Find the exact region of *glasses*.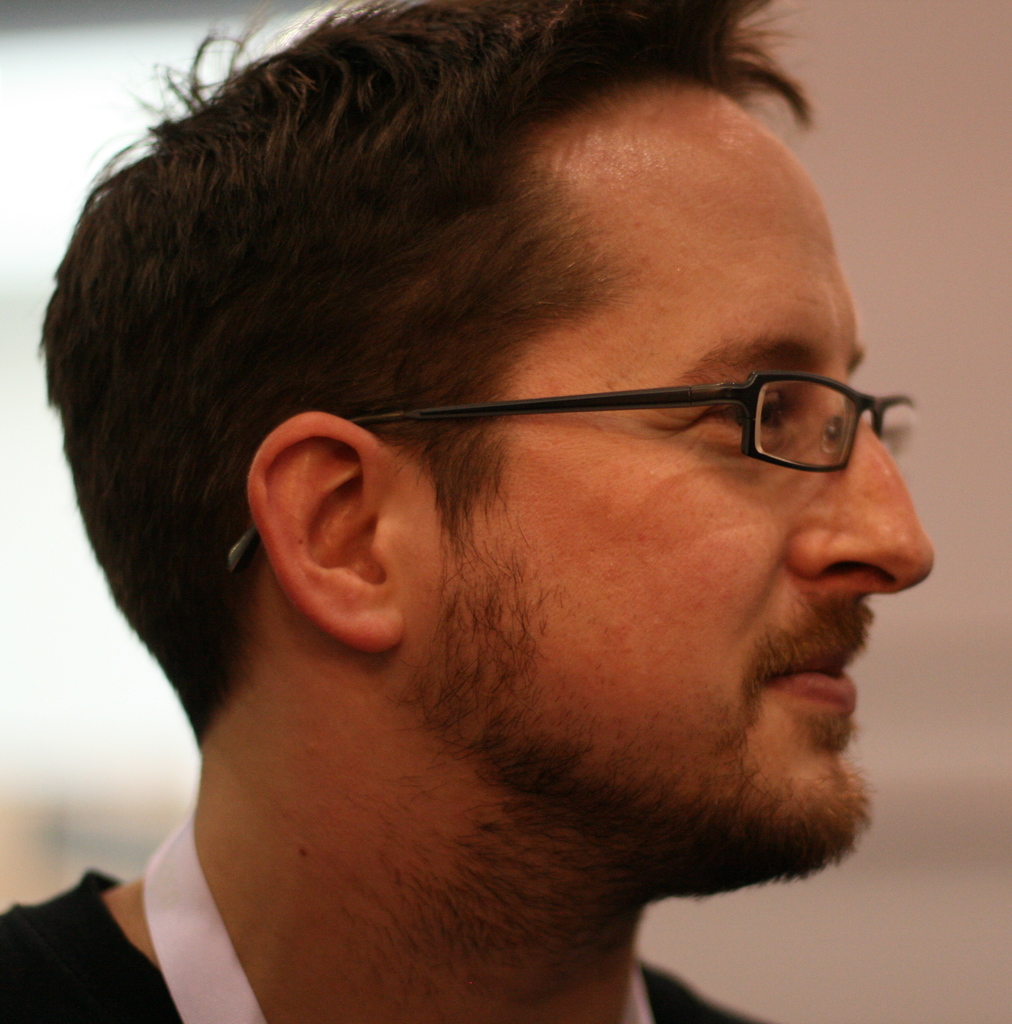
Exact region: [x1=229, y1=368, x2=919, y2=579].
